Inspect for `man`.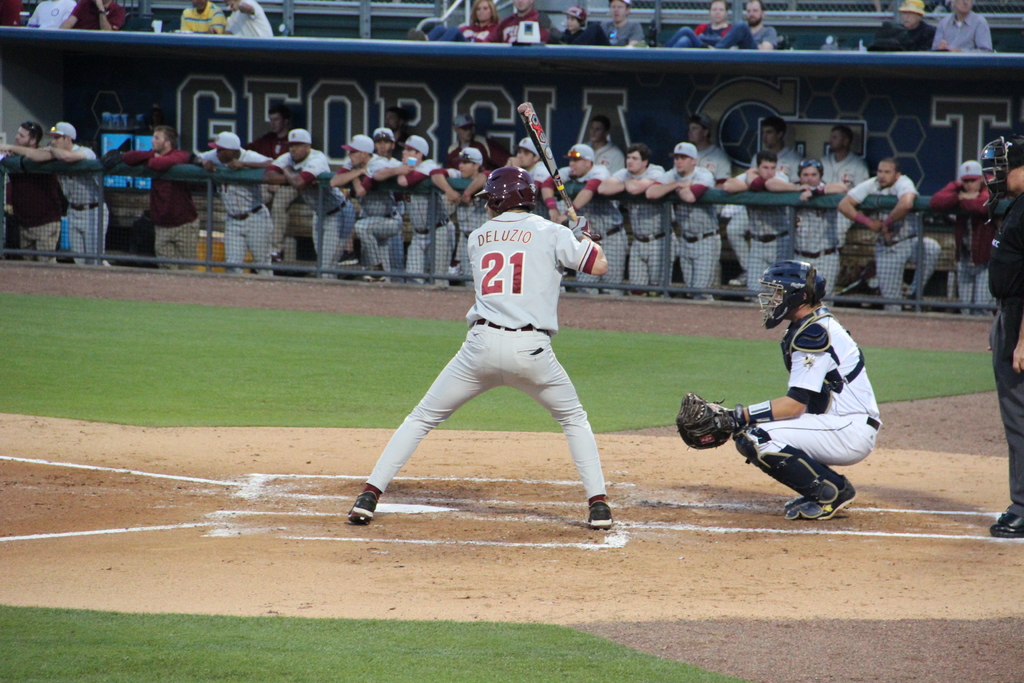
Inspection: [x1=59, y1=0, x2=125, y2=29].
